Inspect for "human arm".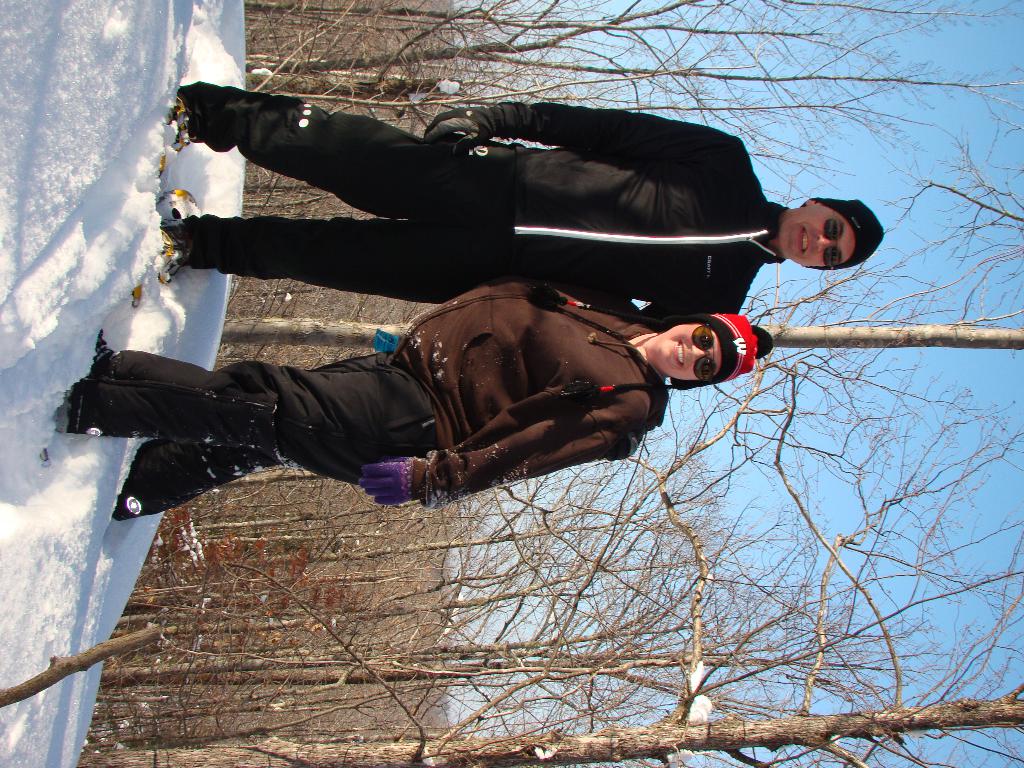
Inspection: (x1=358, y1=393, x2=652, y2=504).
